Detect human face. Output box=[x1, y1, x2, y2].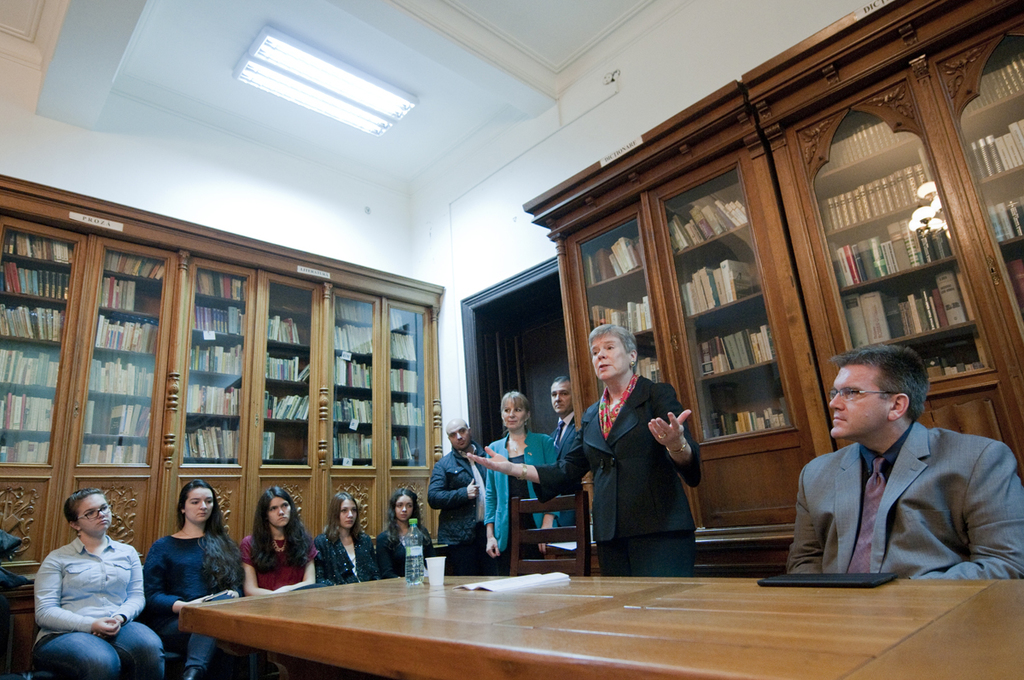
box=[546, 383, 567, 419].
